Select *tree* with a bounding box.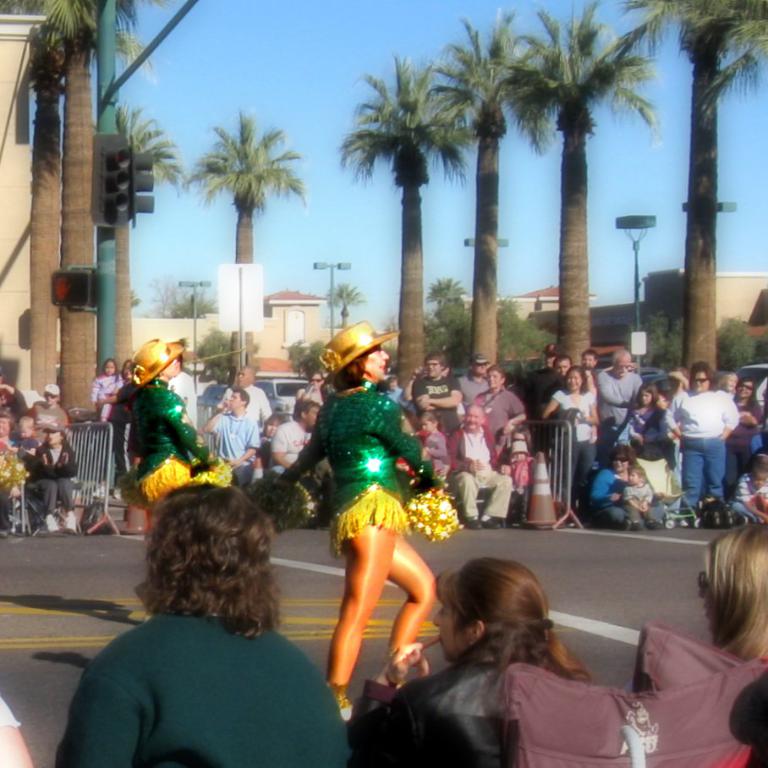
{"x1": 184, "y1": 106, "x2": 311, "y2": 261}.
